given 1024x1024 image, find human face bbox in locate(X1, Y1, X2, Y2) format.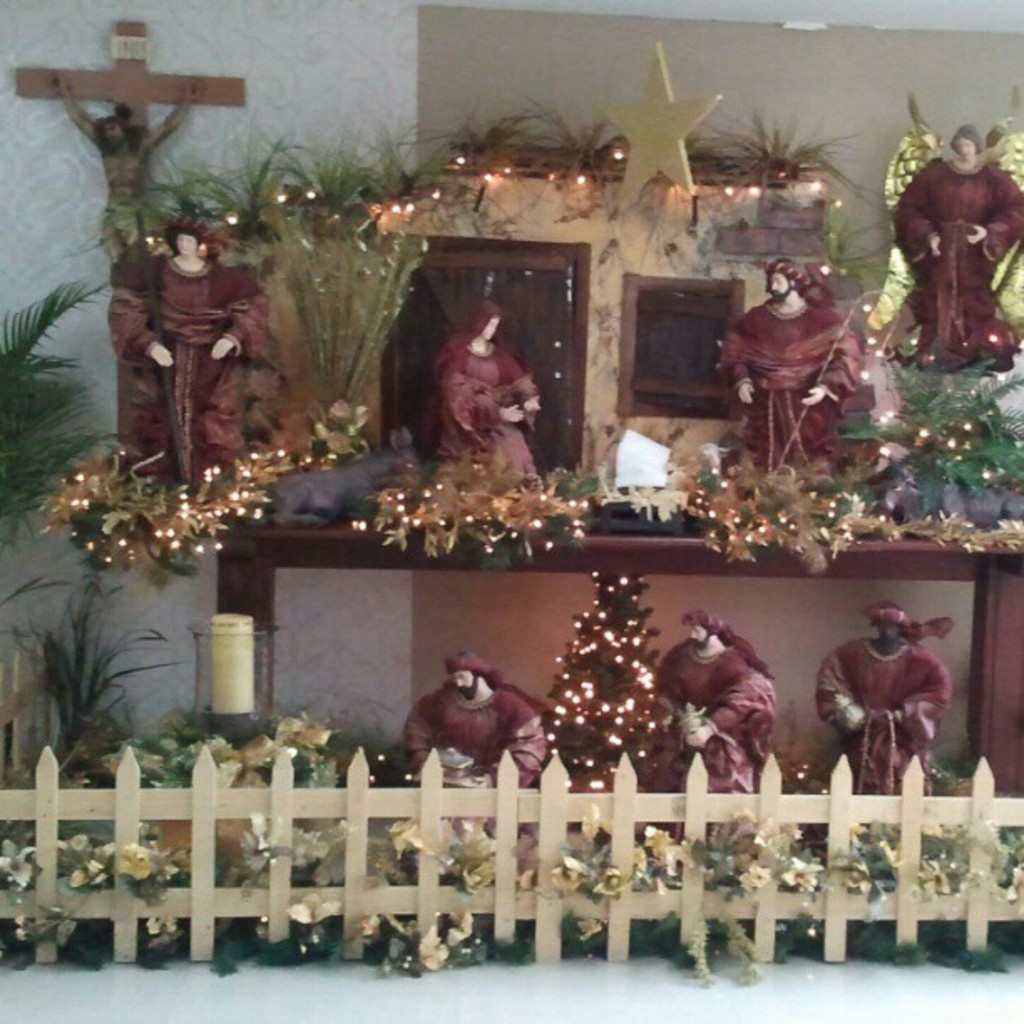
locate(768, 266, 795, 298).
